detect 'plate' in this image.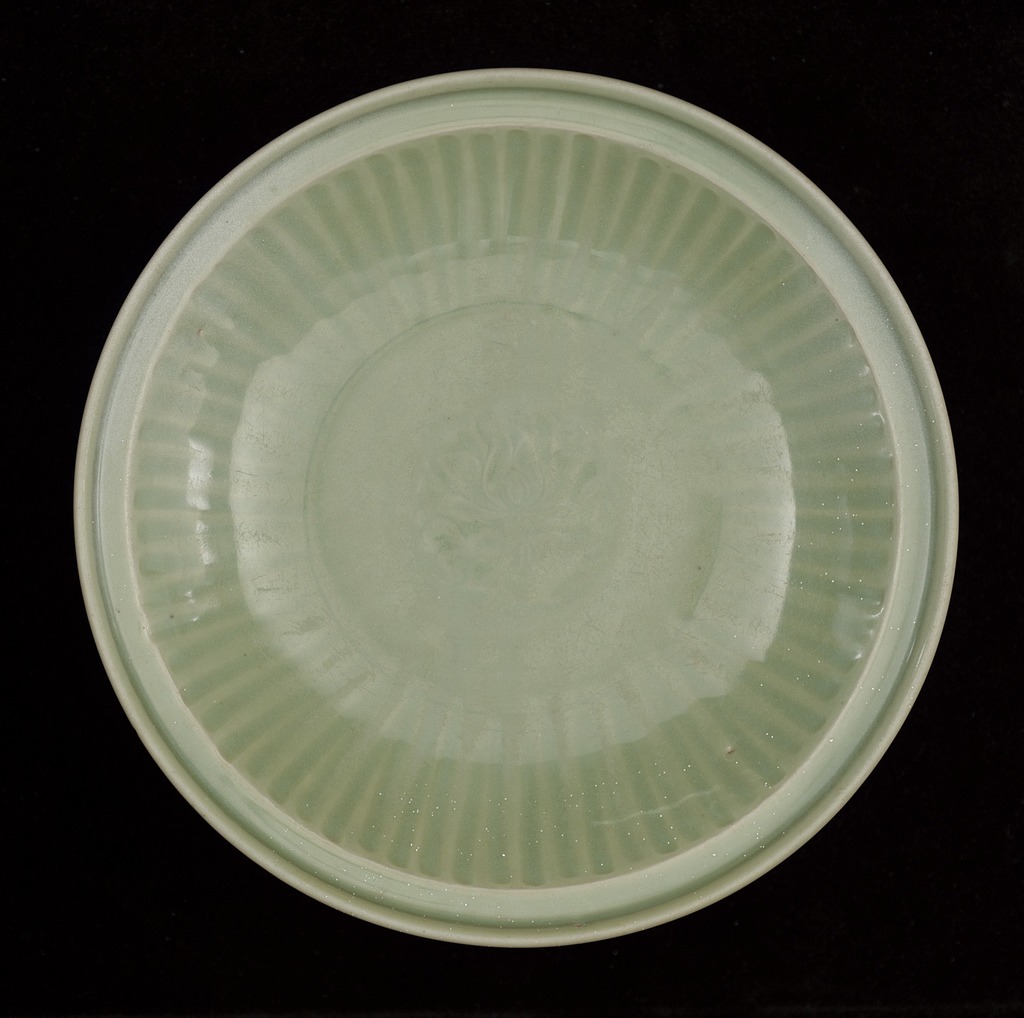
Detection: 72 73 956 946.
